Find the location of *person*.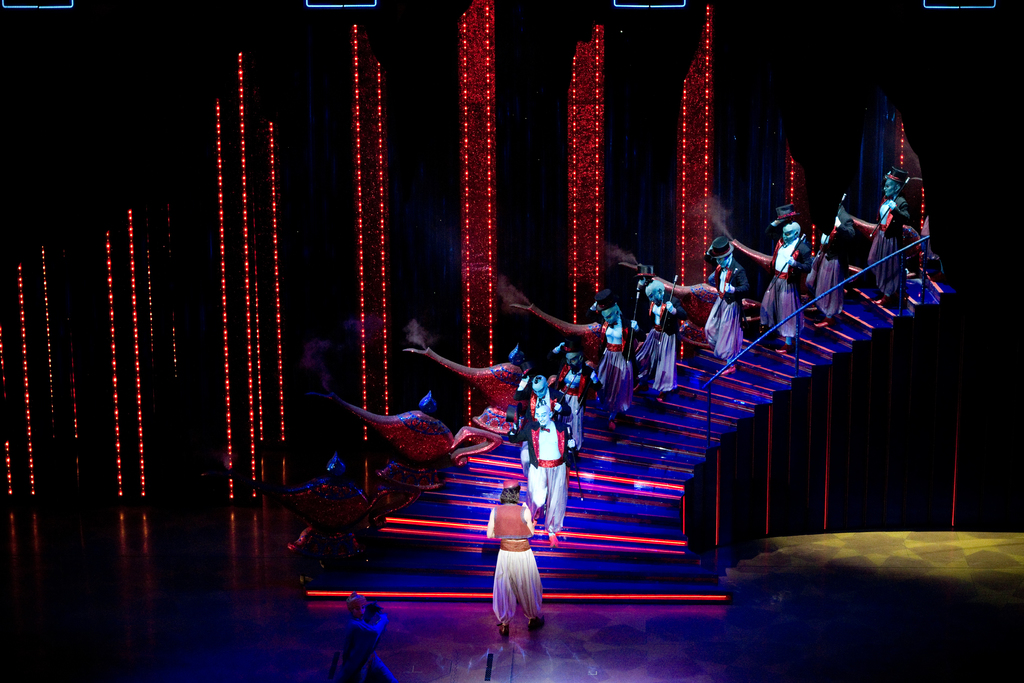
Location: l=866, t=180, r=907, b=308.
